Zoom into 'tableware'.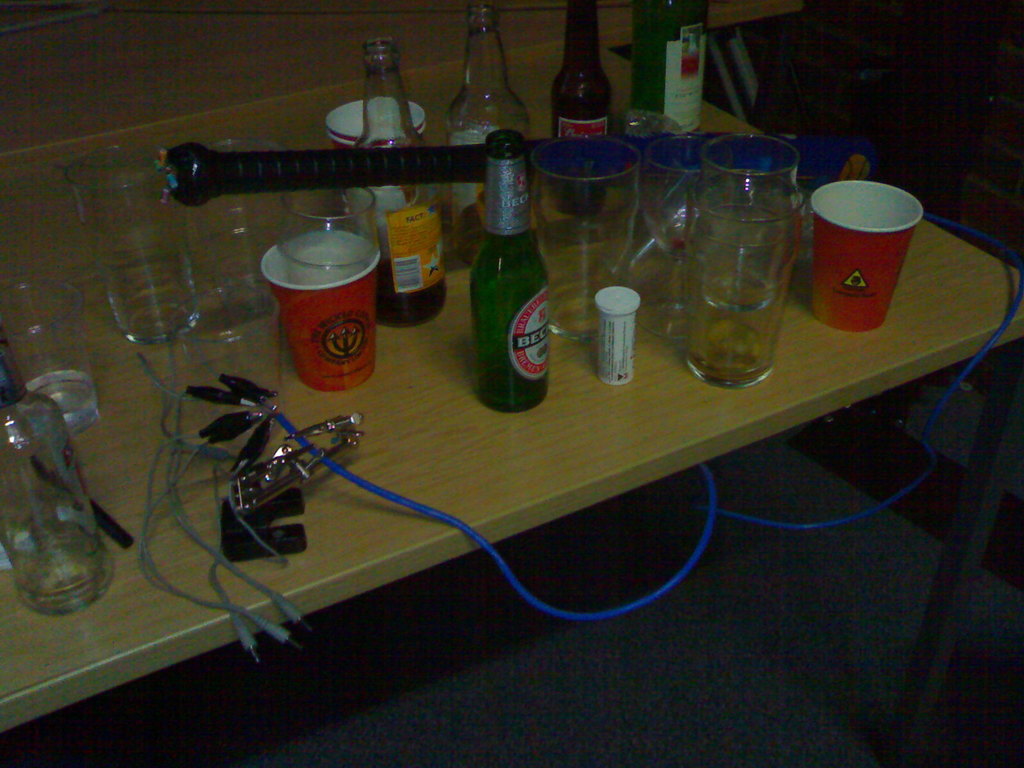
Zoom target: [x1=175, y1=135, x2=296, y2=314].
